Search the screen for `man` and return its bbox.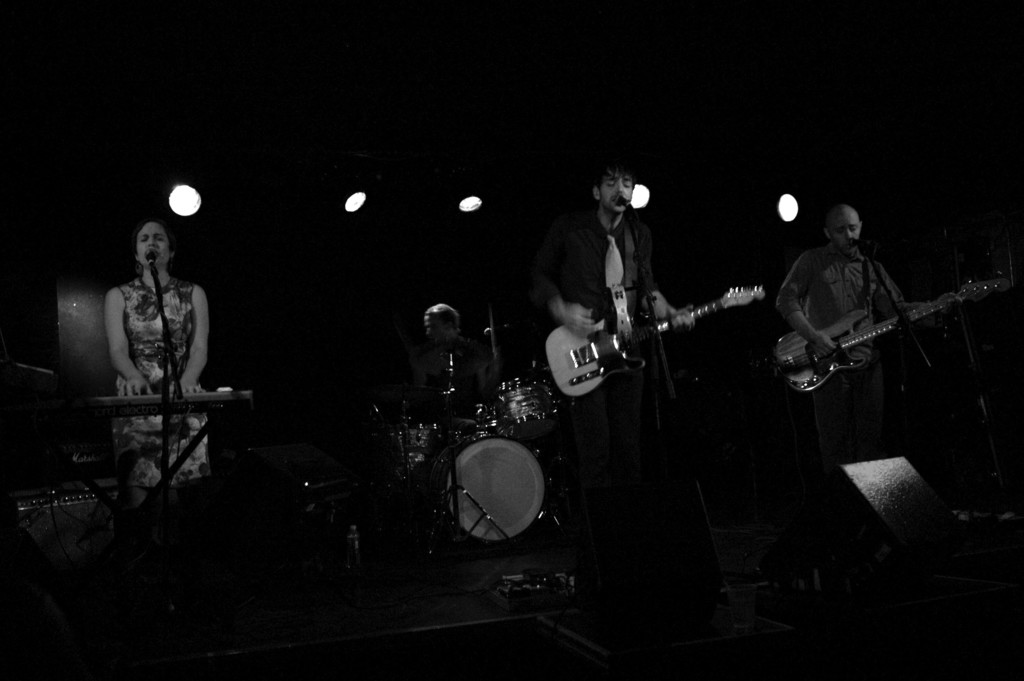
Found: x1=534 y1=151 x2=750 y2=479.
